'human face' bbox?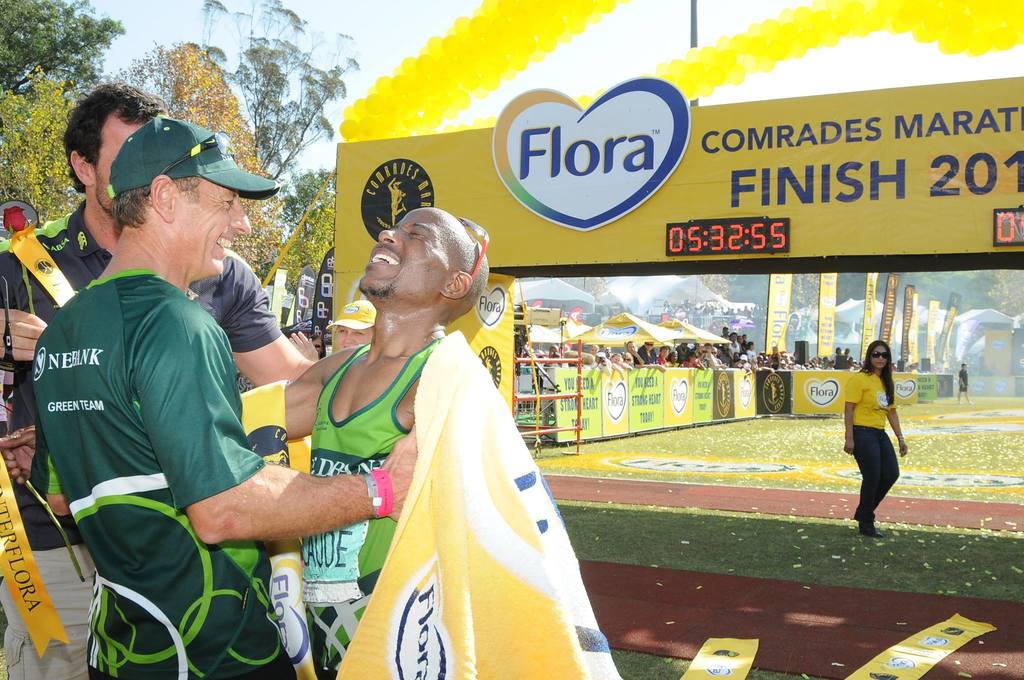
95 124 145 212
